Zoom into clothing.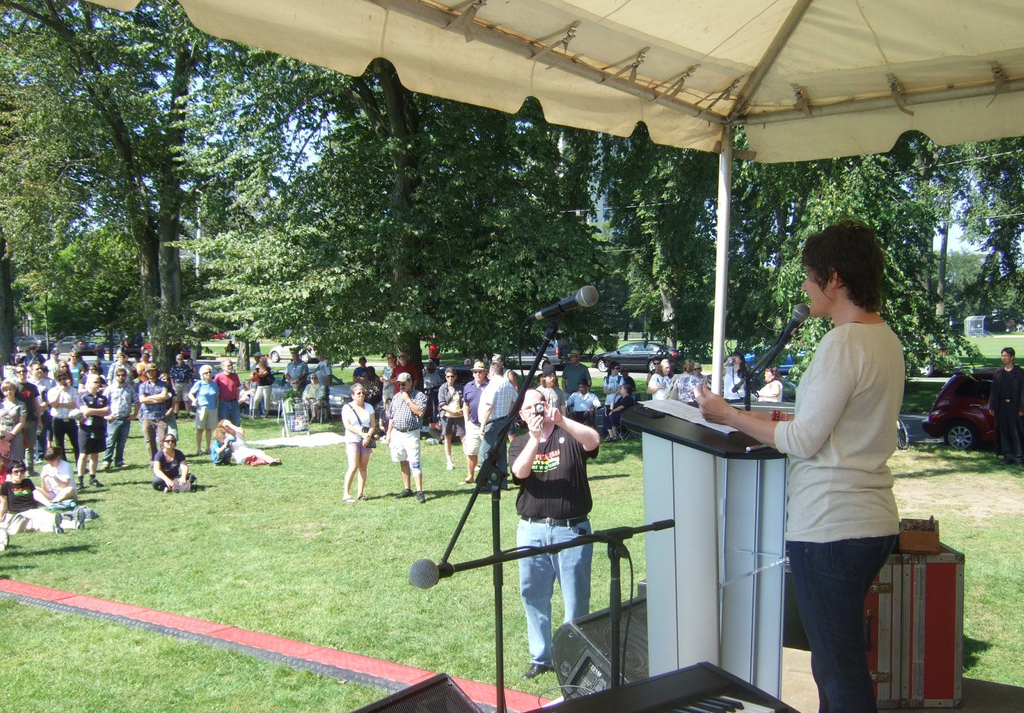
Zoom target: x1=44, y1=349, x2=65, y2=380.
